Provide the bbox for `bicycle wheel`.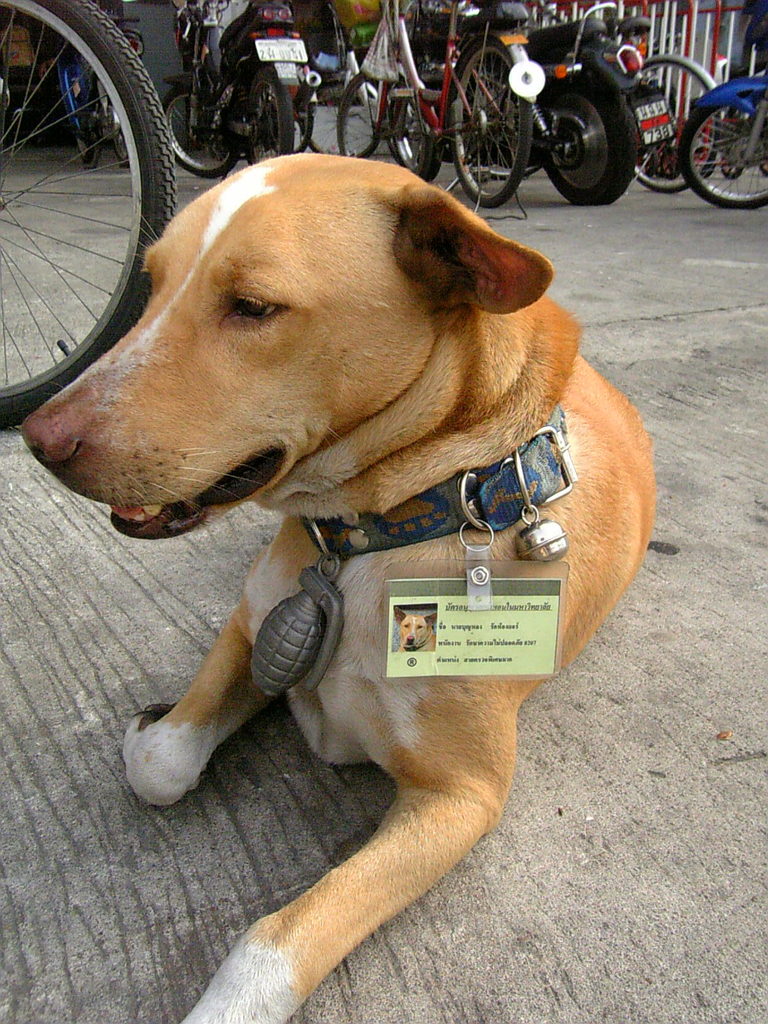
Rect(0, 7, 167, 390).
